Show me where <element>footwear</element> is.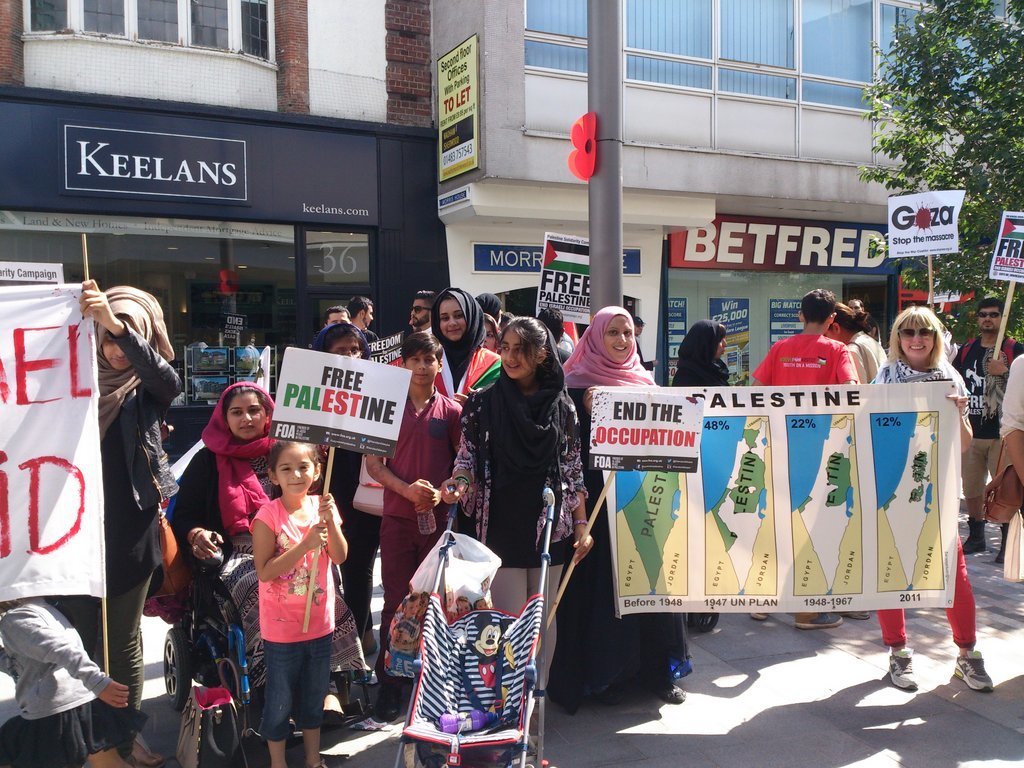
<element>footwear</element> is at detection(847, 608, 870, 621).
